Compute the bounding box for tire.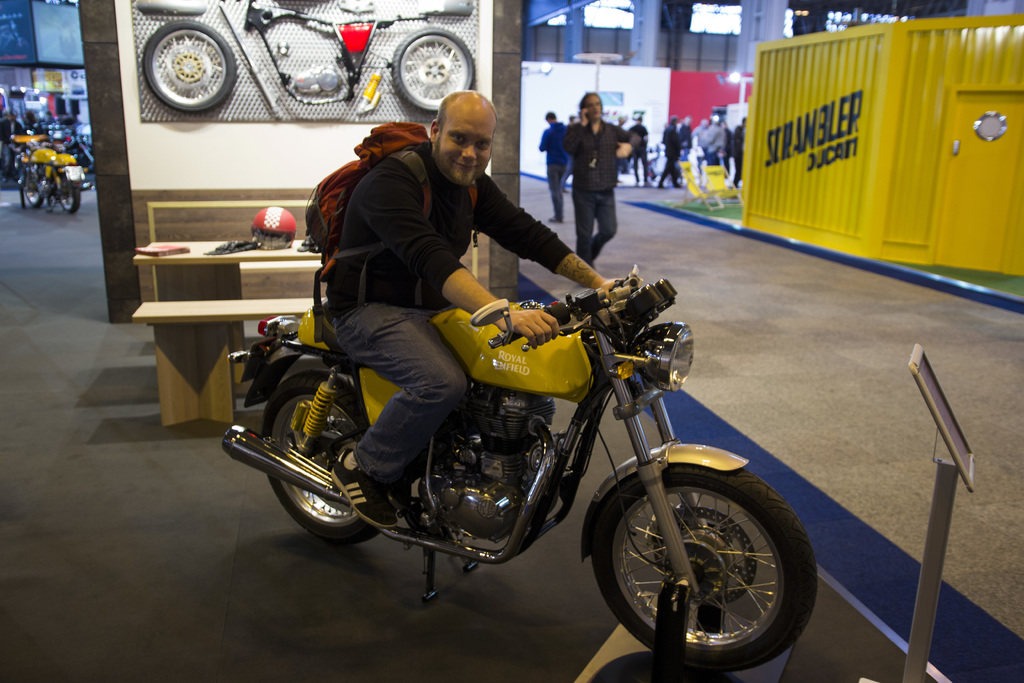
x1=143 y1=19 x2=237 y2=118.
